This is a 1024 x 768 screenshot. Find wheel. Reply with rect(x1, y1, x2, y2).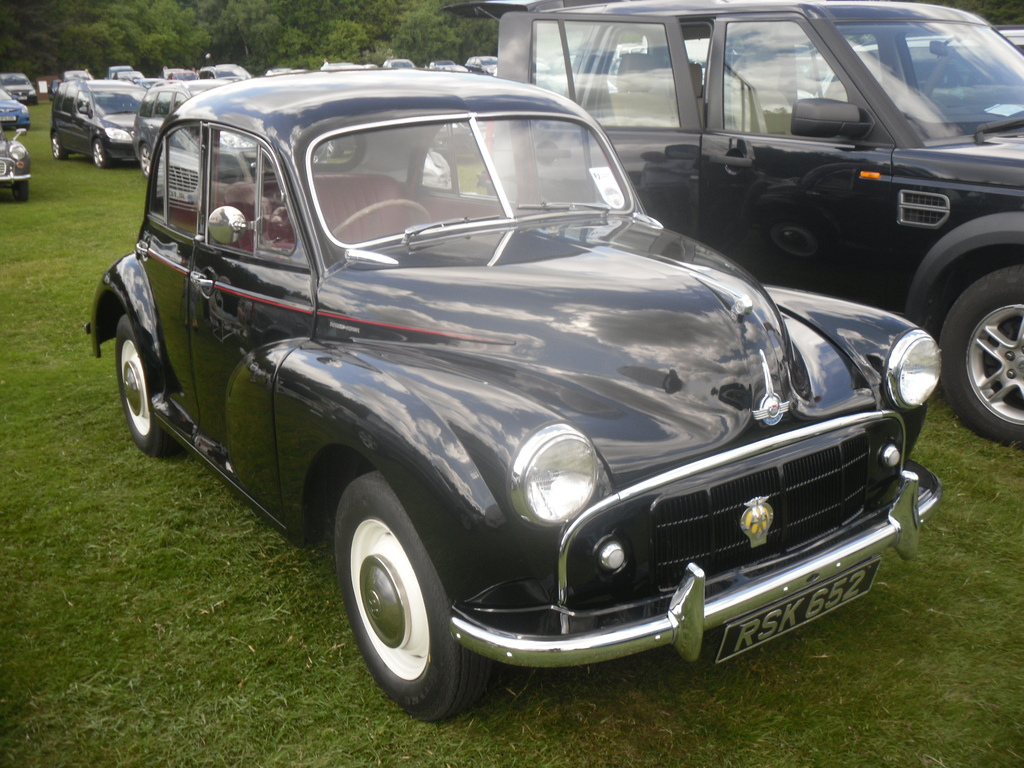
rect(15, 122, 29, 131).
